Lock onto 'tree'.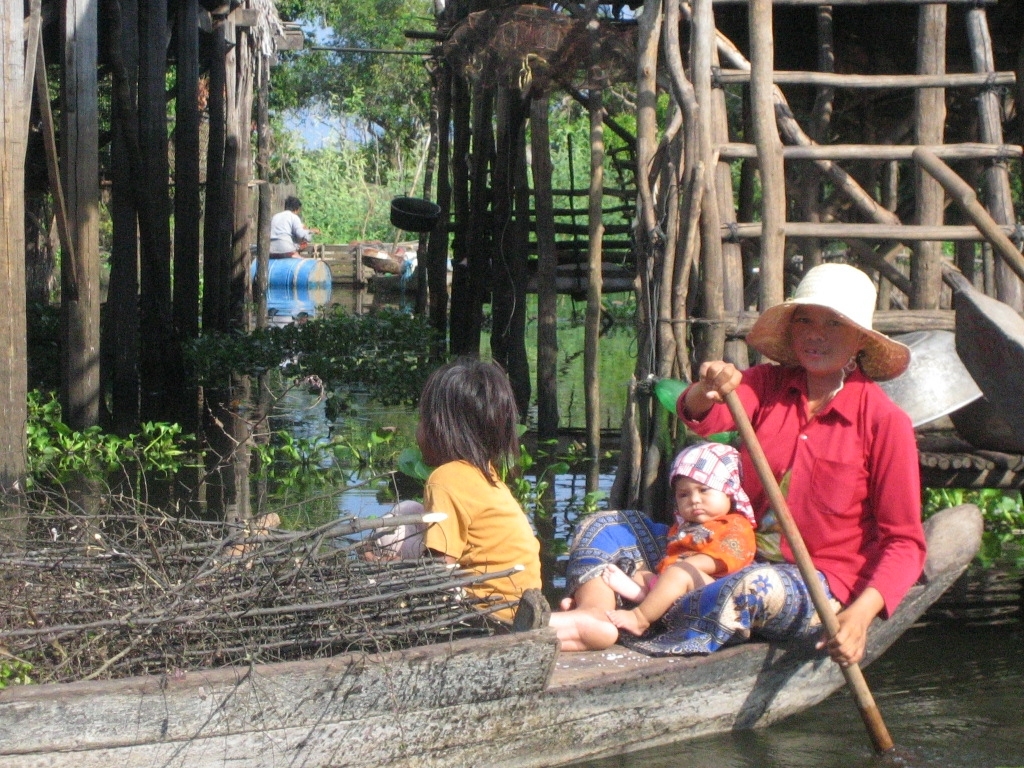
Locked: bbox=(22, 4, 282, 467).
